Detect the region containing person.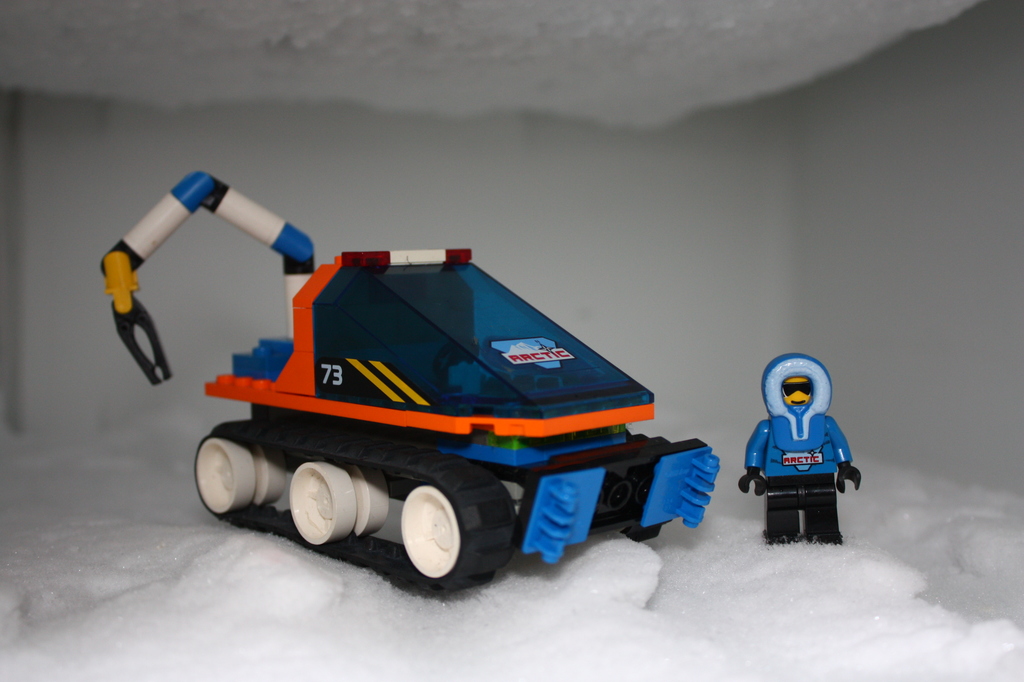
[left=743, top=357, right=859, bottom=539].
